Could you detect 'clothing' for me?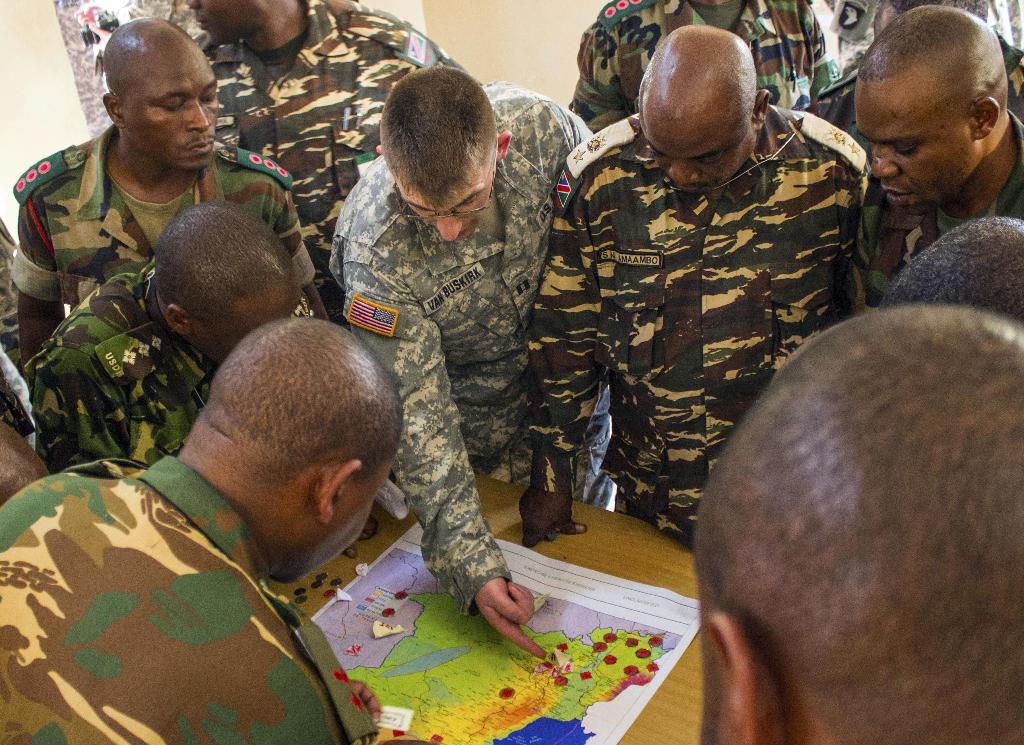
Detection result: (524, 102, 870, 547).
